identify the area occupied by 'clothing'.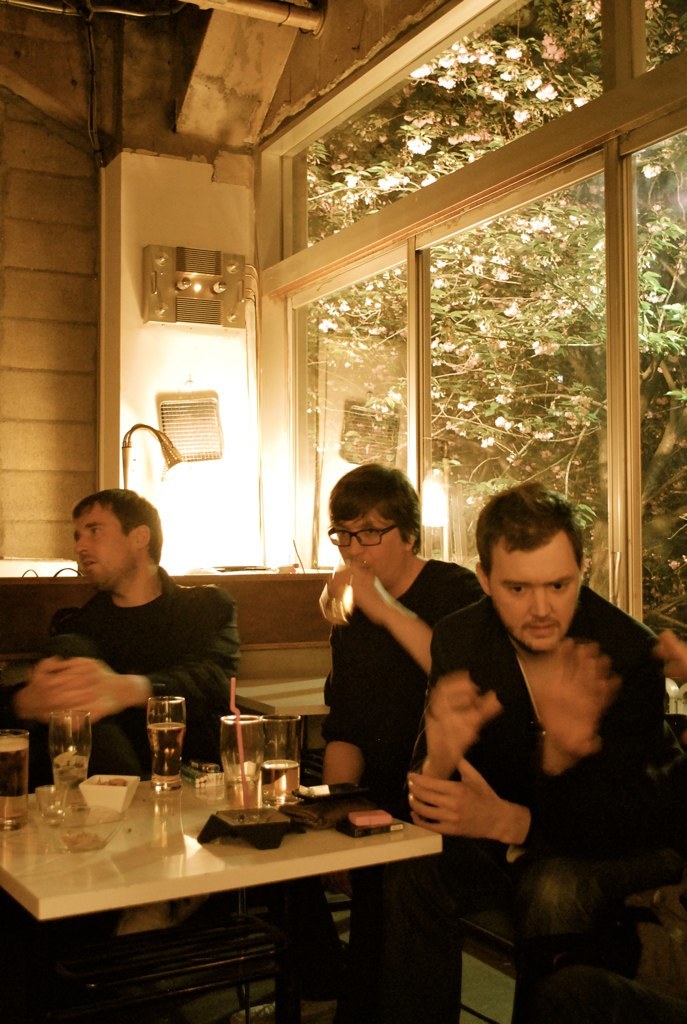
Area: box=[415, 590, 667, 1023].
